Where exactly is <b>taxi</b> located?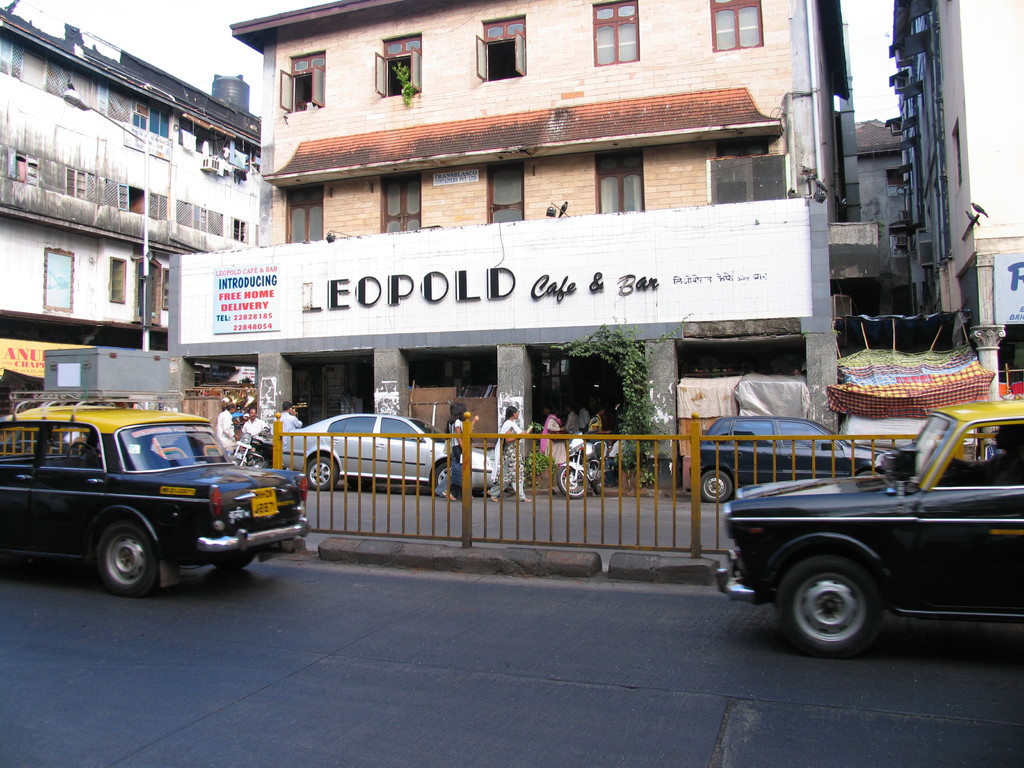
Its bounding box is (717, 399, 1023, 660).
